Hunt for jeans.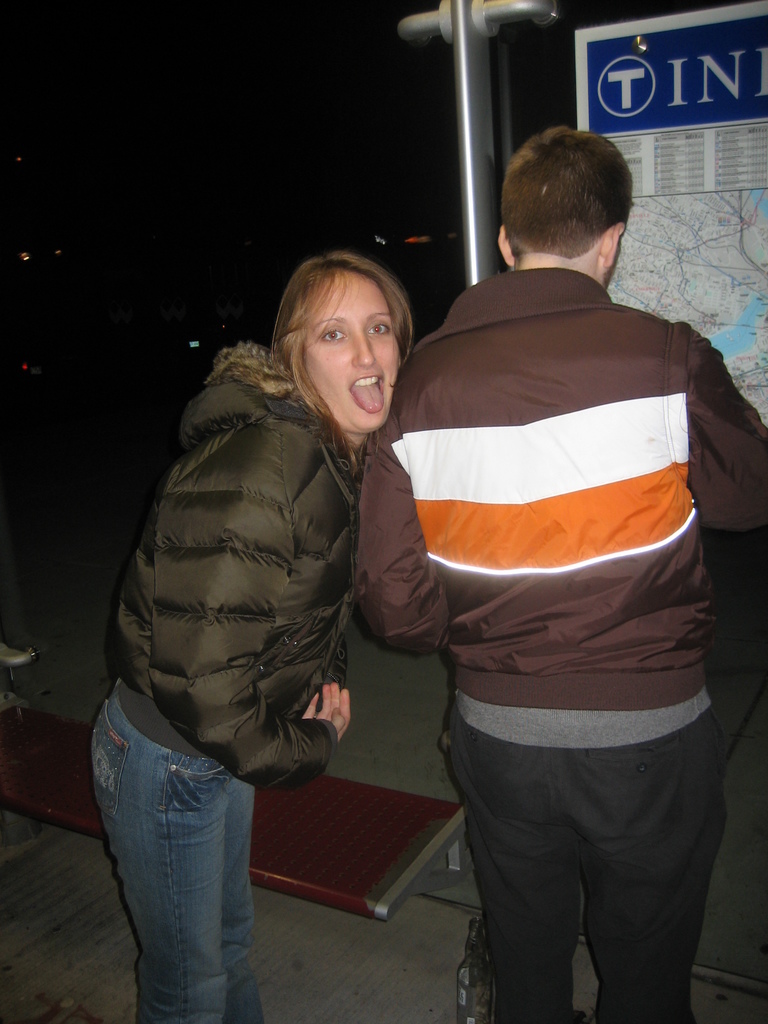
Hunted down at [413, 712, 728, 1023].
